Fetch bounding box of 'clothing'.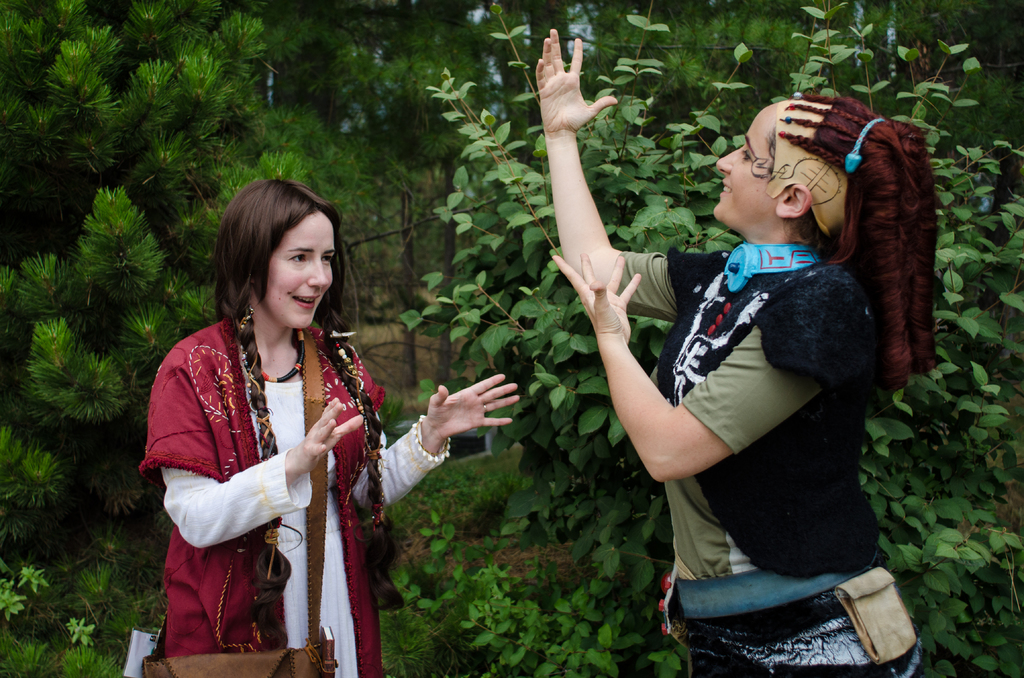
Bbox: box(142, 270, 381, 656).
